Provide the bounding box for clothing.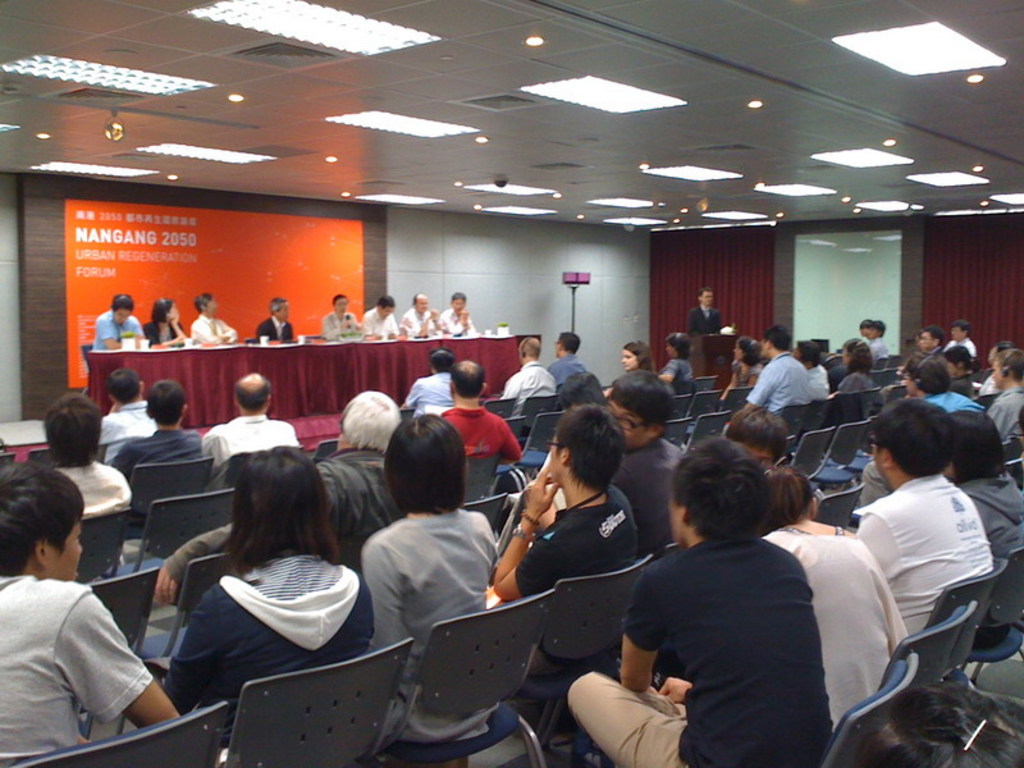
(x1=741, y1=360, x2=808, y2=407).
